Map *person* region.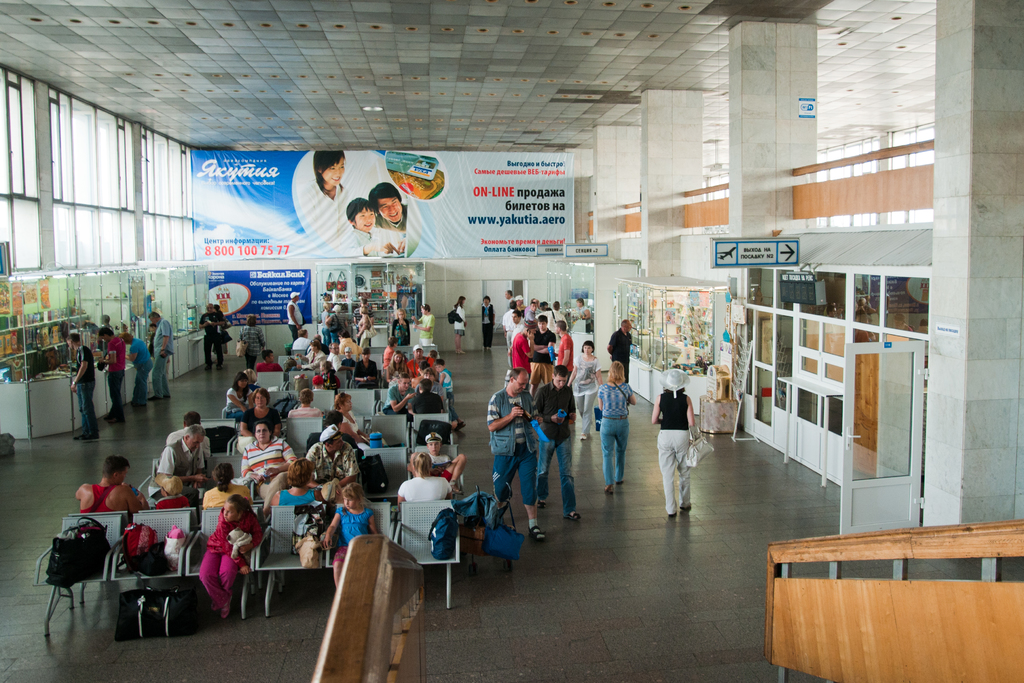
Mapped to <box>286,292,303,343</box>.
